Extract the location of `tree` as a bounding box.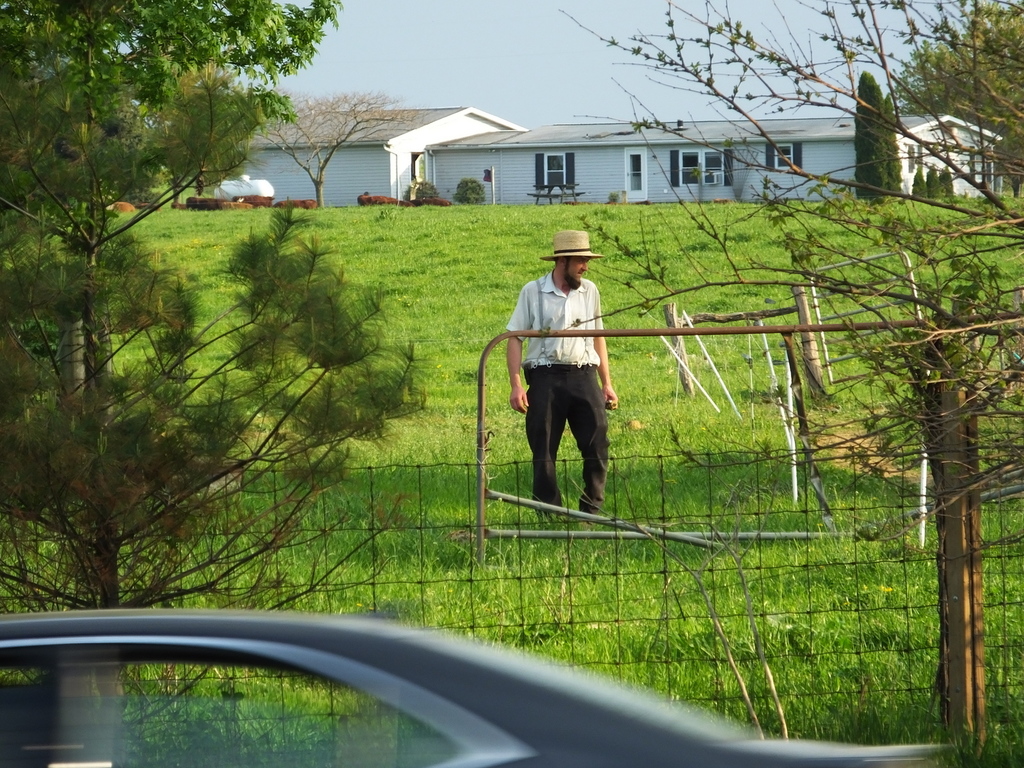
0/0/346/611.
